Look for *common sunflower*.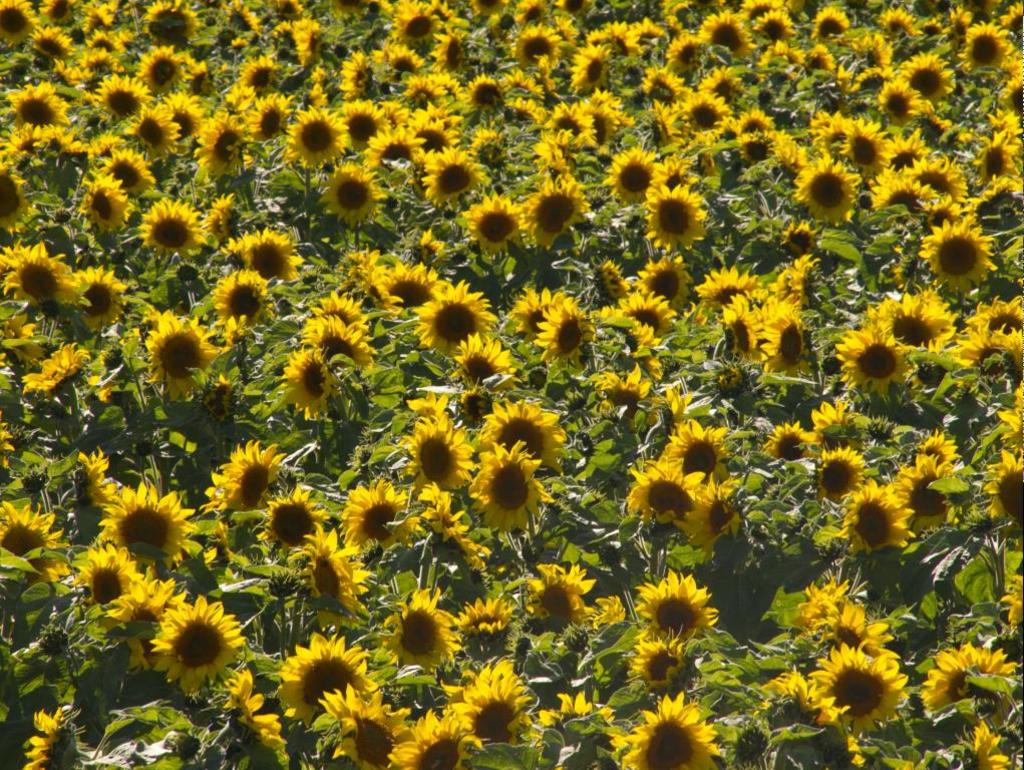
Found: (x1=531, y1=174, x2=582, y2=246).
